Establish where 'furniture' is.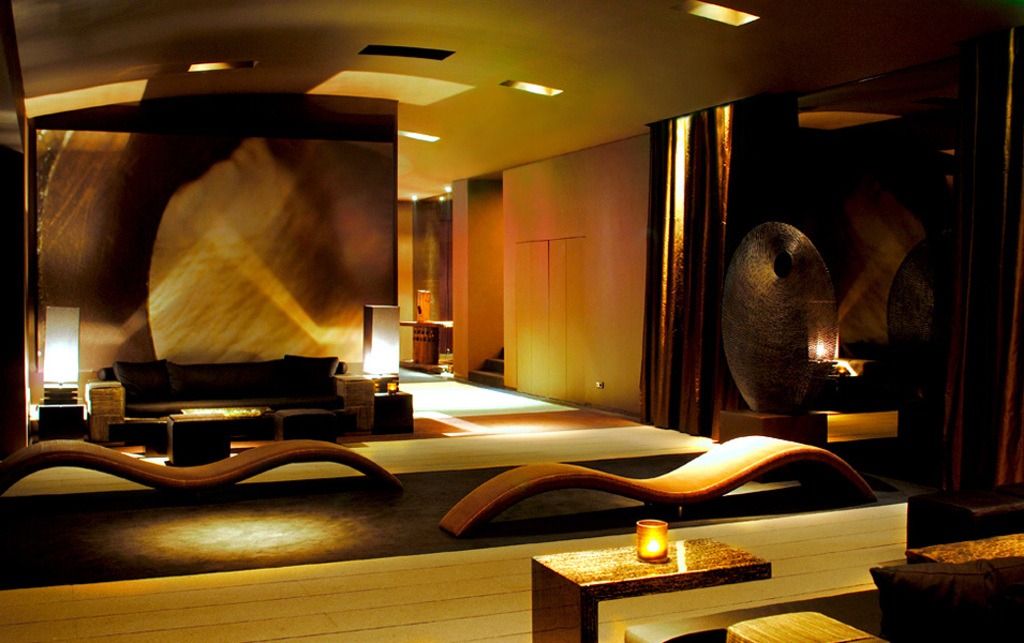
Established at locate(435, 432, 881, 540).
